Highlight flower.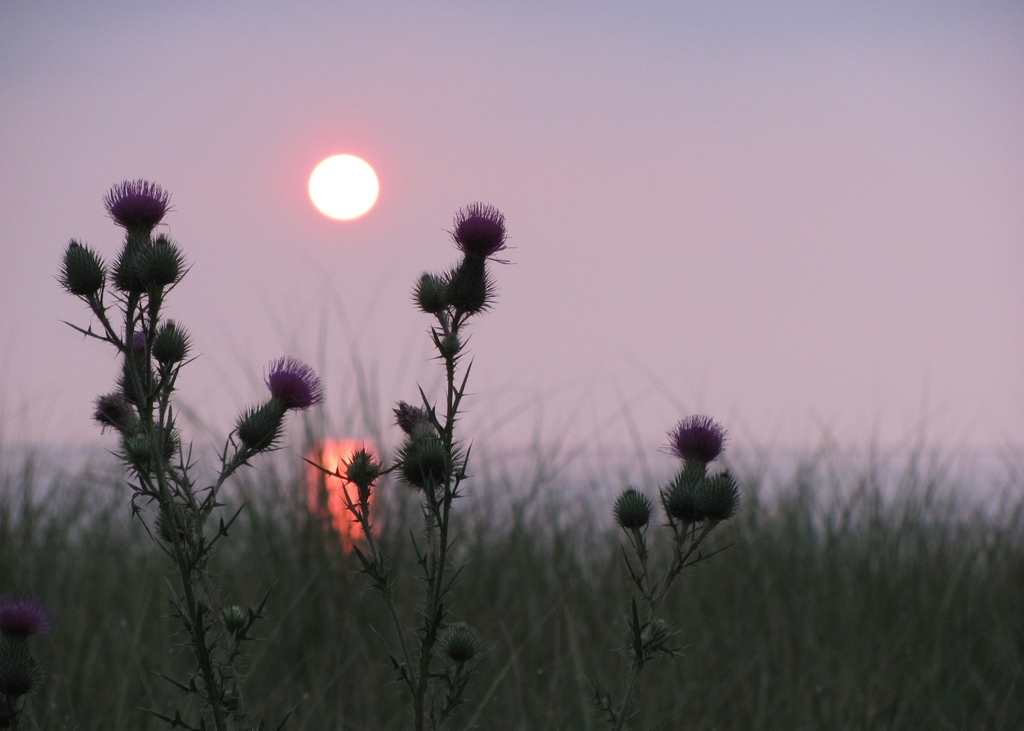
Highlighted region: {"x1": 669, "y1": 412, "x2": 731, "y2": 463}.
